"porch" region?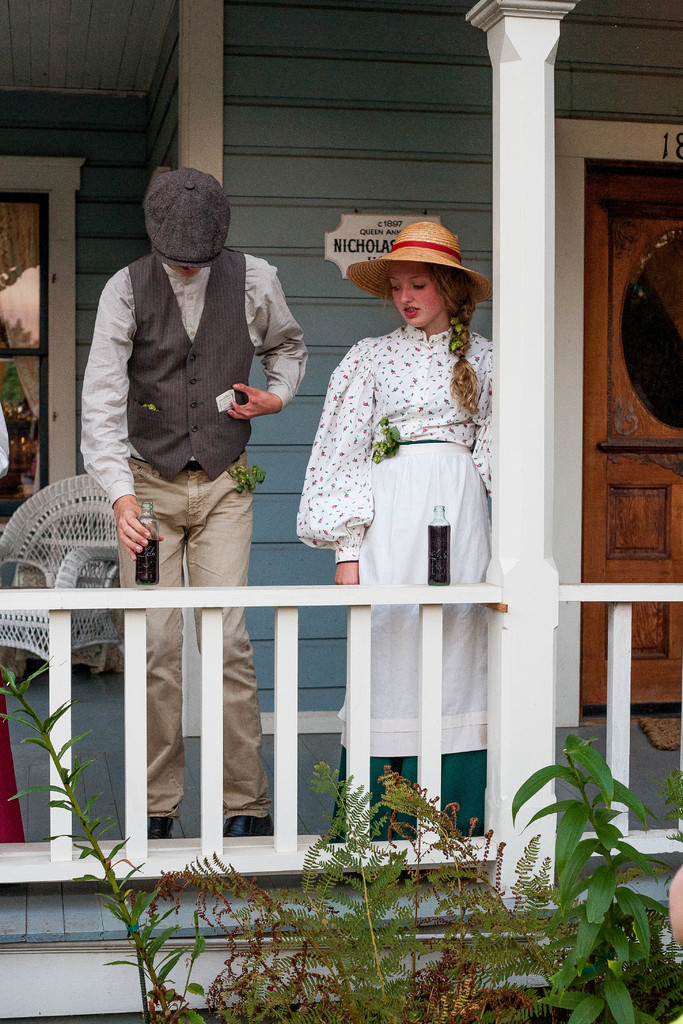
0 572 682 1023
